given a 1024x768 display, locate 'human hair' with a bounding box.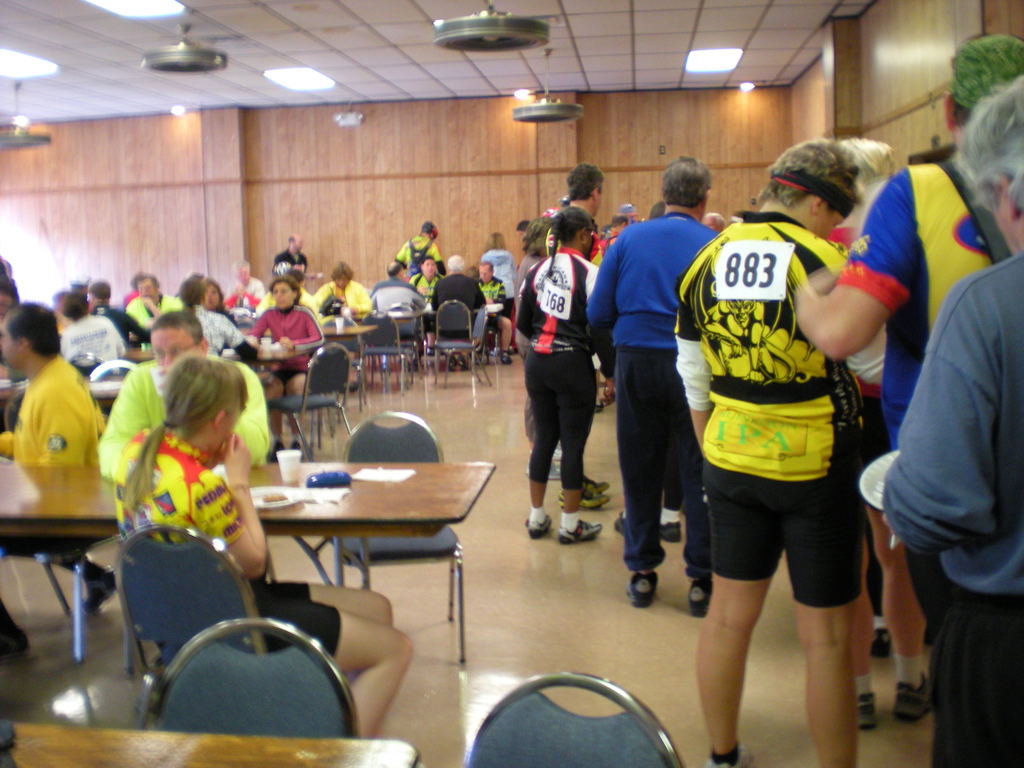
Located: <box>60,289,86,317</box>.
